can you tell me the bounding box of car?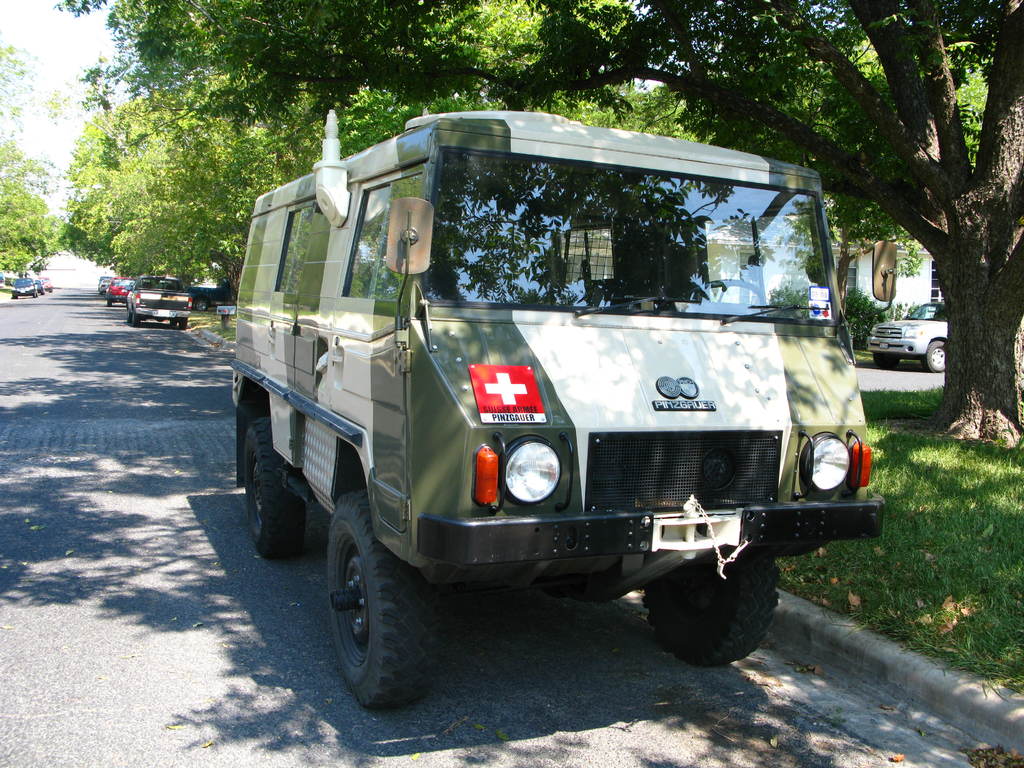
bbox=(10, 273, 43, 301).
